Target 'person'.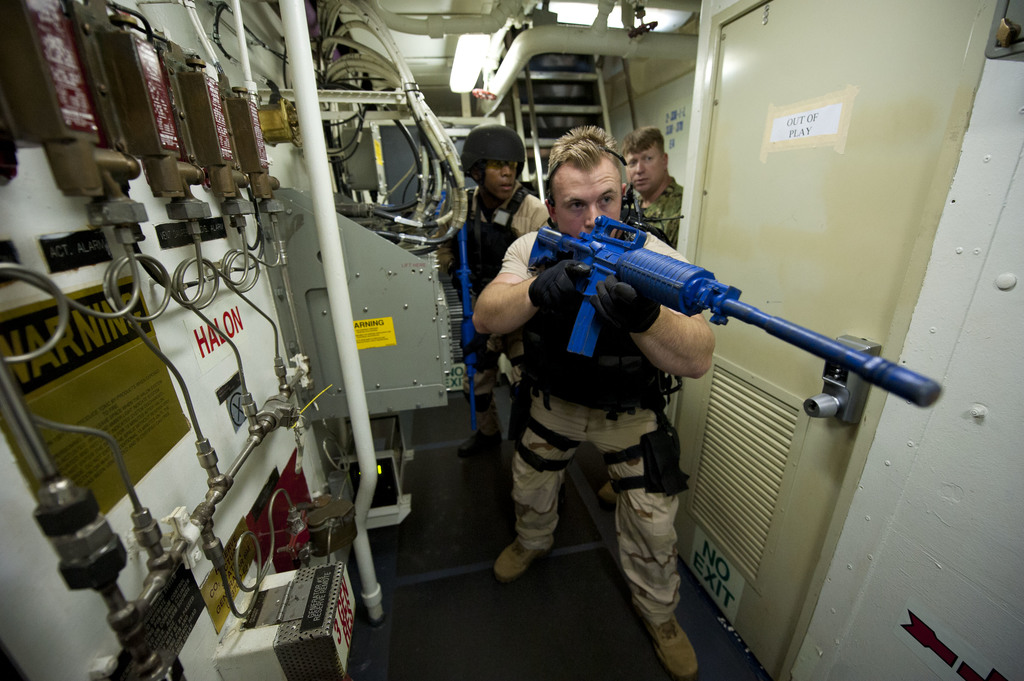
Target region: l=435, t=123, r=550, b=486.
